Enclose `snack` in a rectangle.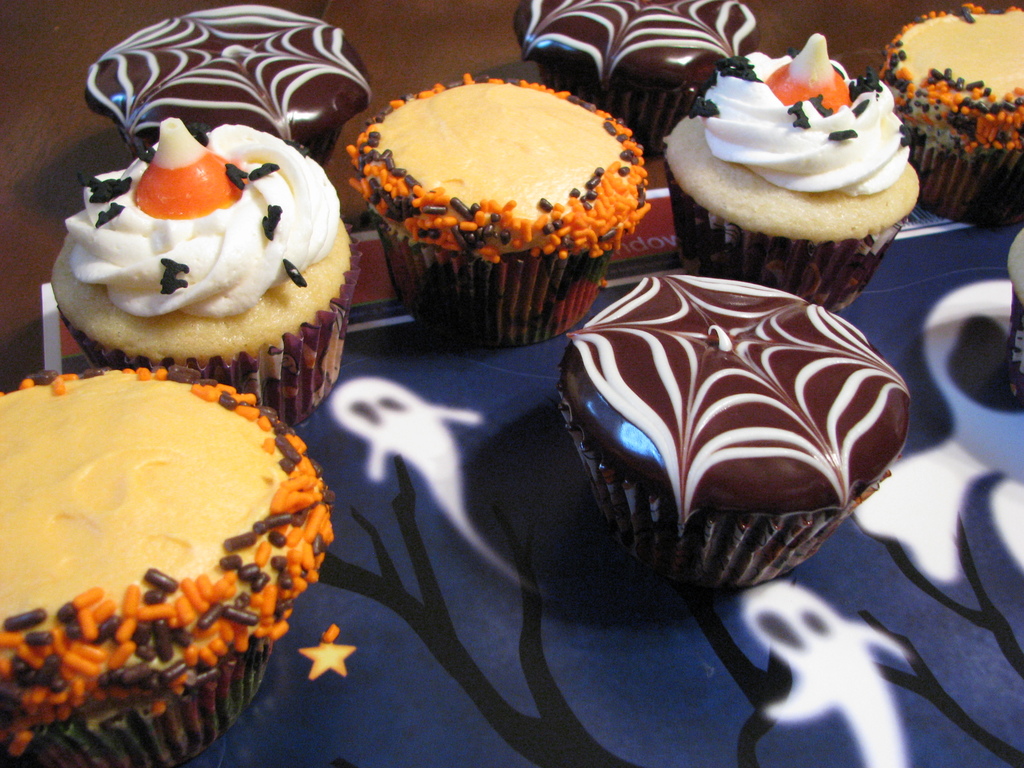
[x1=1012, y1=220, x2=1021, y2=416].
